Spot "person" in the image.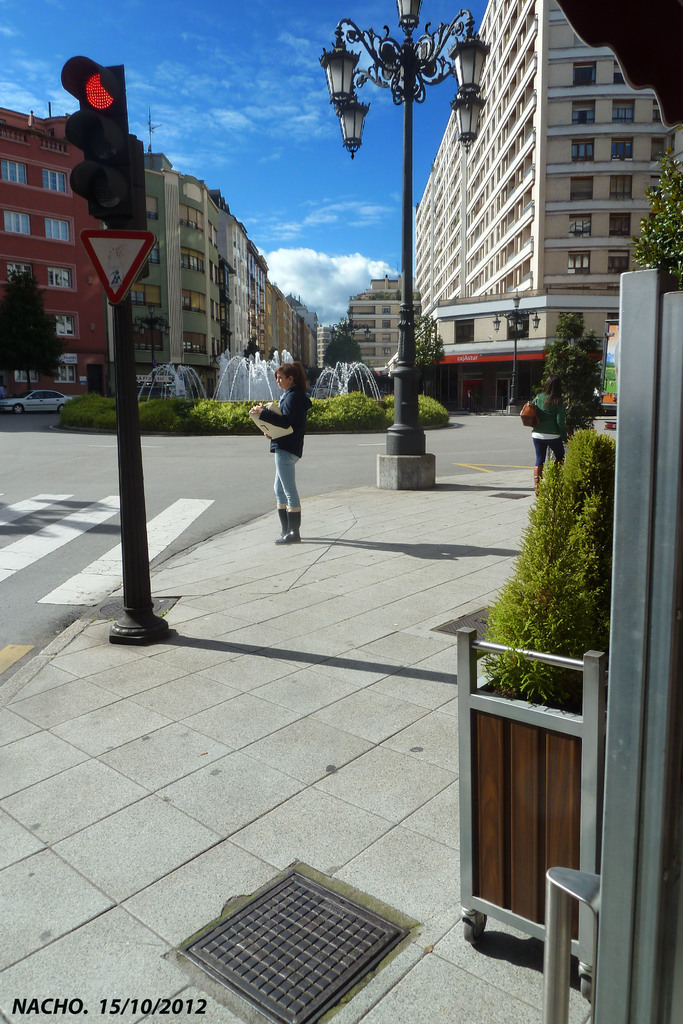
"person" found at {"left": 251, "top": 358, "right": 306, "bottom": 548}.
